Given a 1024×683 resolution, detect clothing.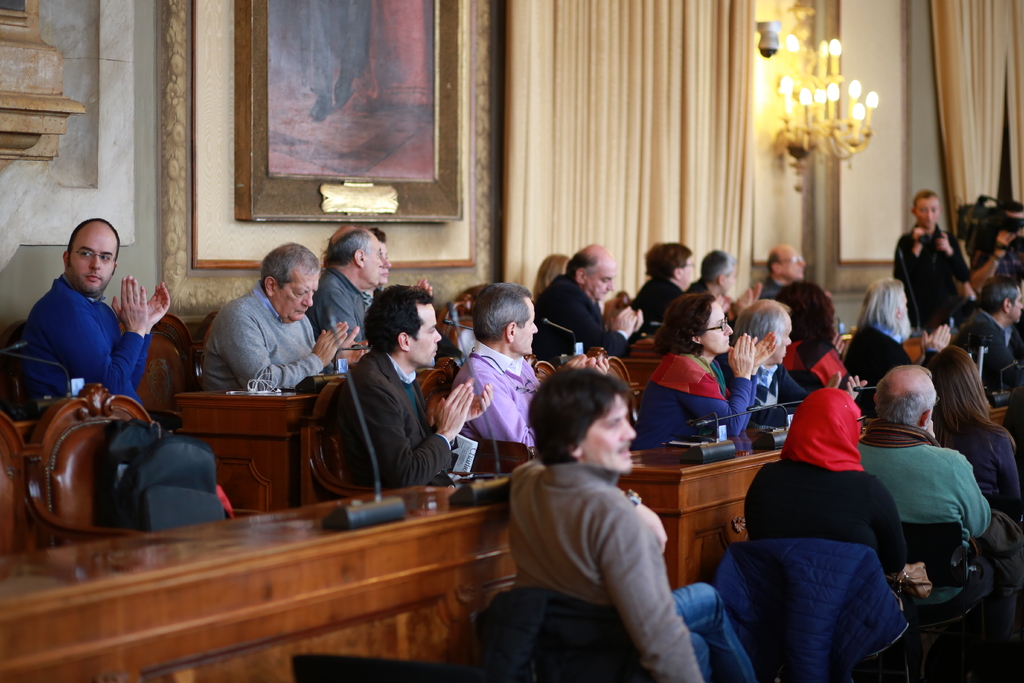
<region>891, 231, 982, 340</region>.
